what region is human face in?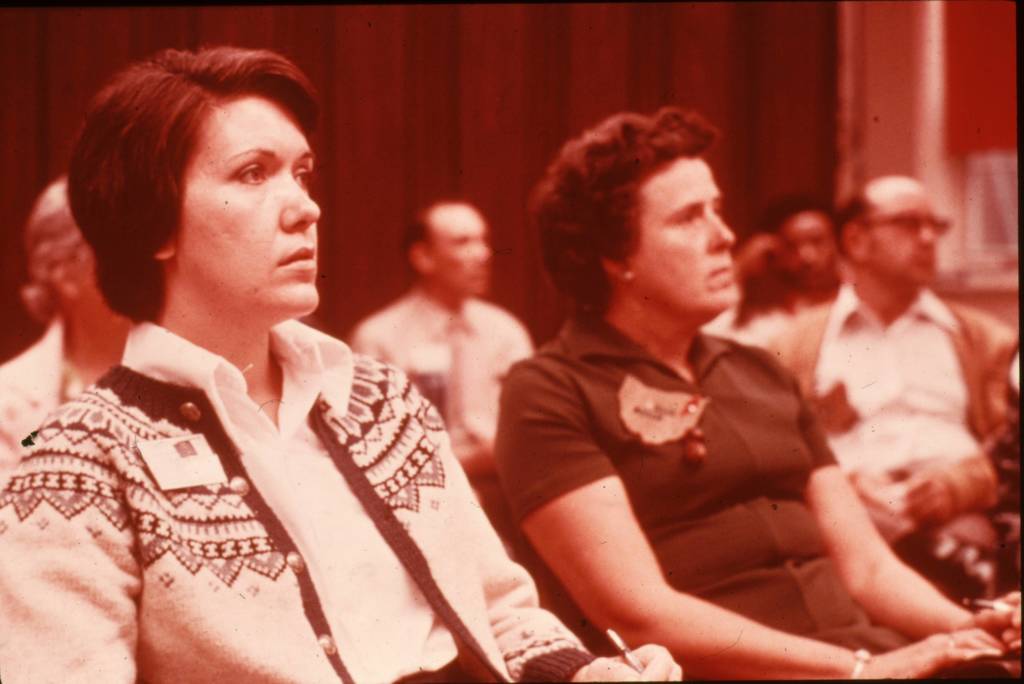
BBox(173, 93, 320, 315).
